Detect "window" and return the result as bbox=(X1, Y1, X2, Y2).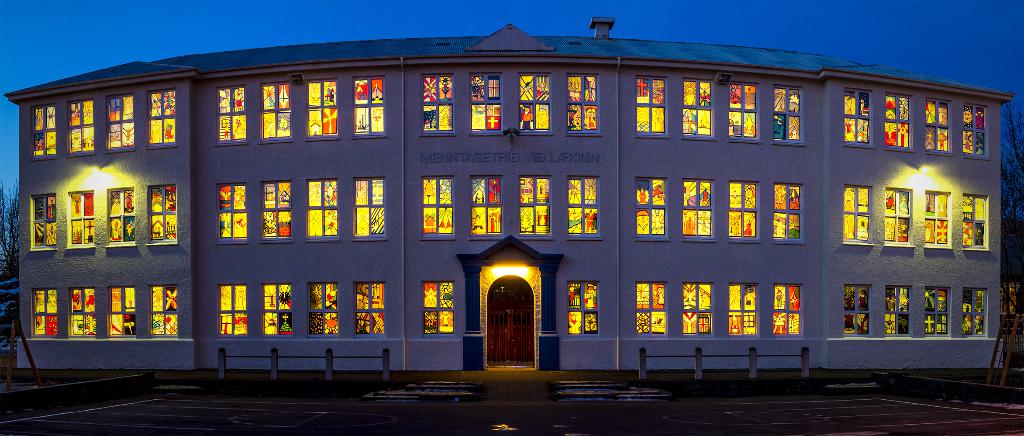
bbox=(213, 87, 247, 144).
